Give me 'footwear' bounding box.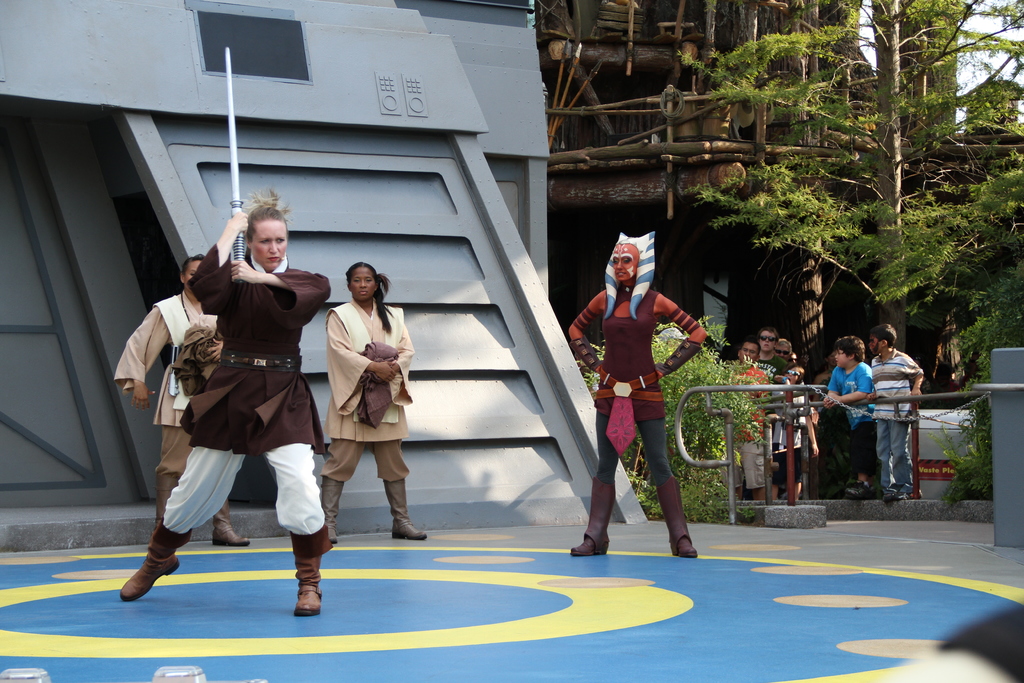
567:472:616:559.
